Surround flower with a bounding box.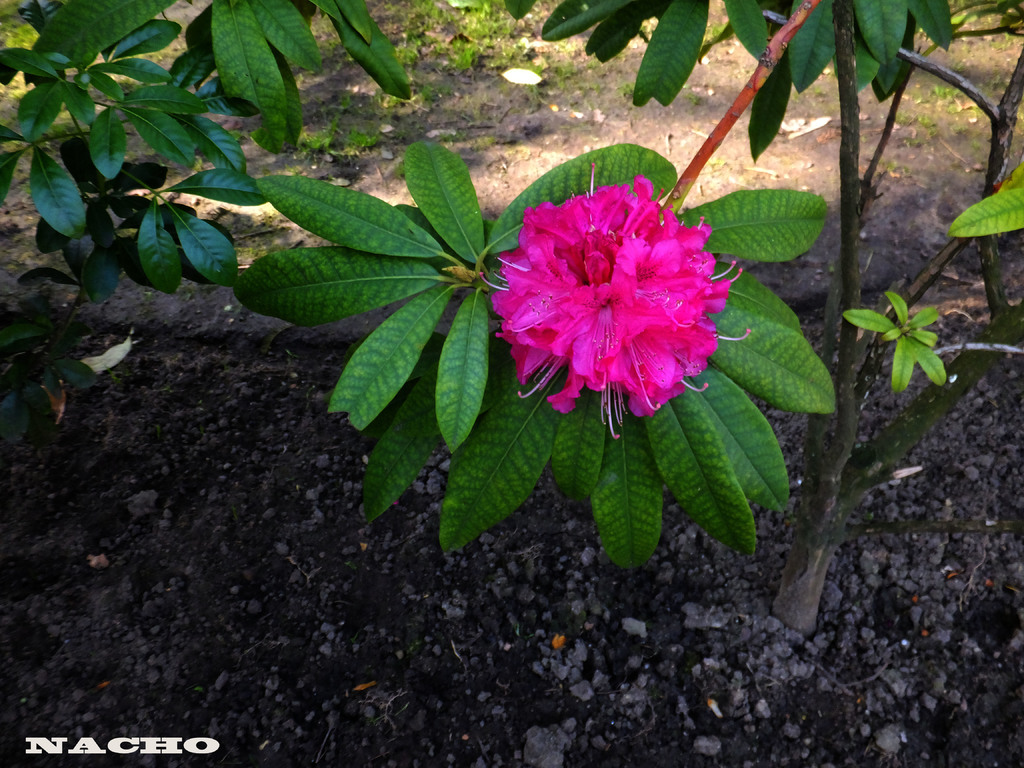
481,167,740,423.
